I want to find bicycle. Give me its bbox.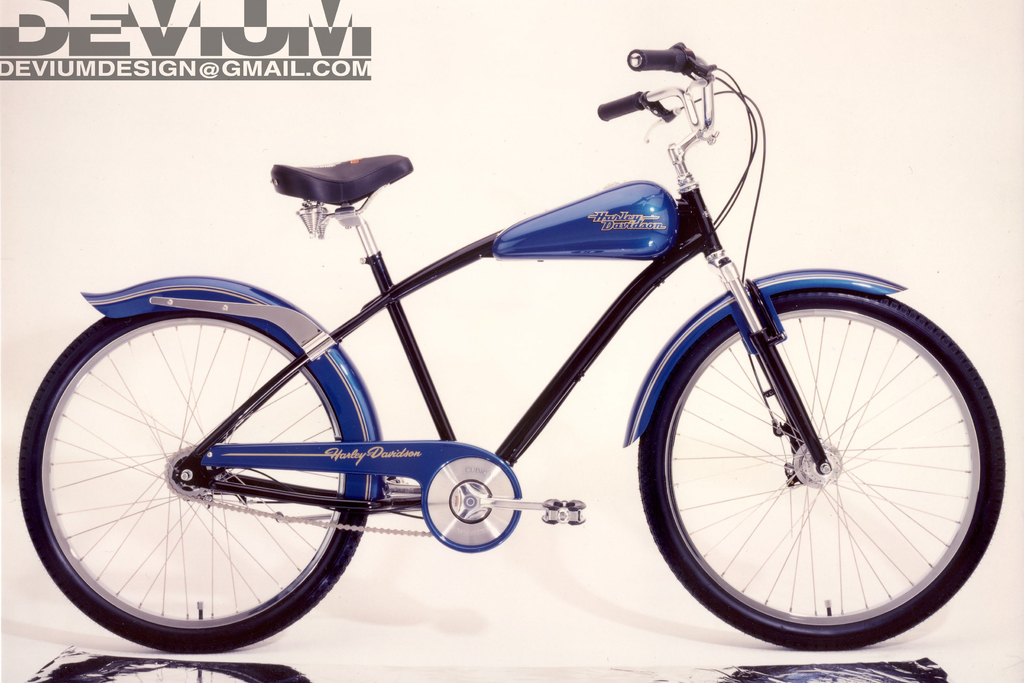
left=51, top=43, right=1008, bottom=682.
